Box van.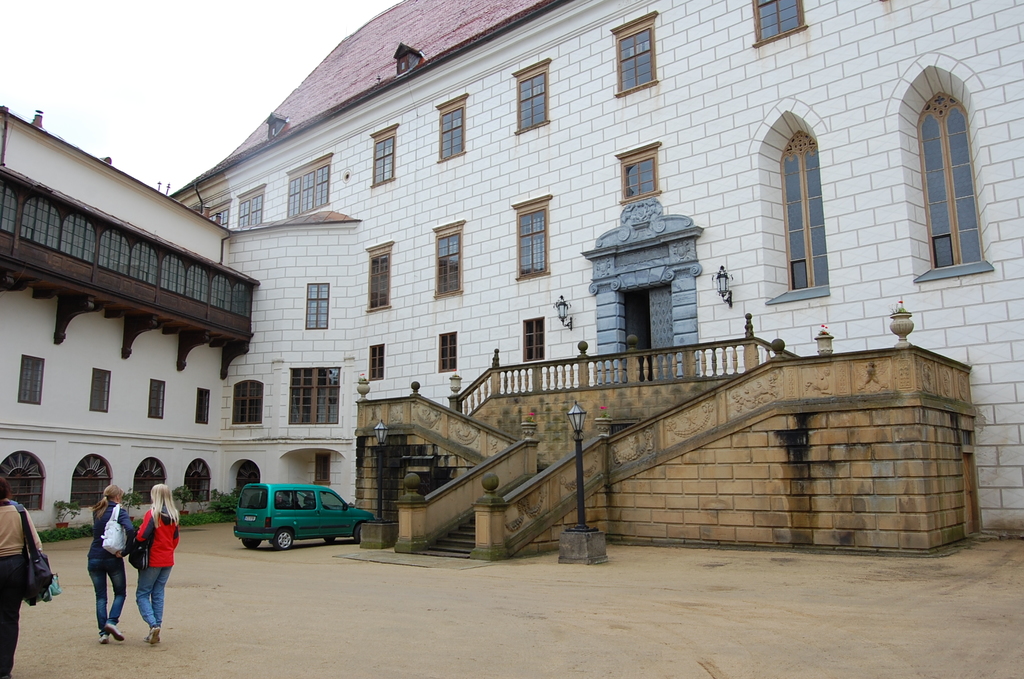
rect(233, 481, 376, 550).
